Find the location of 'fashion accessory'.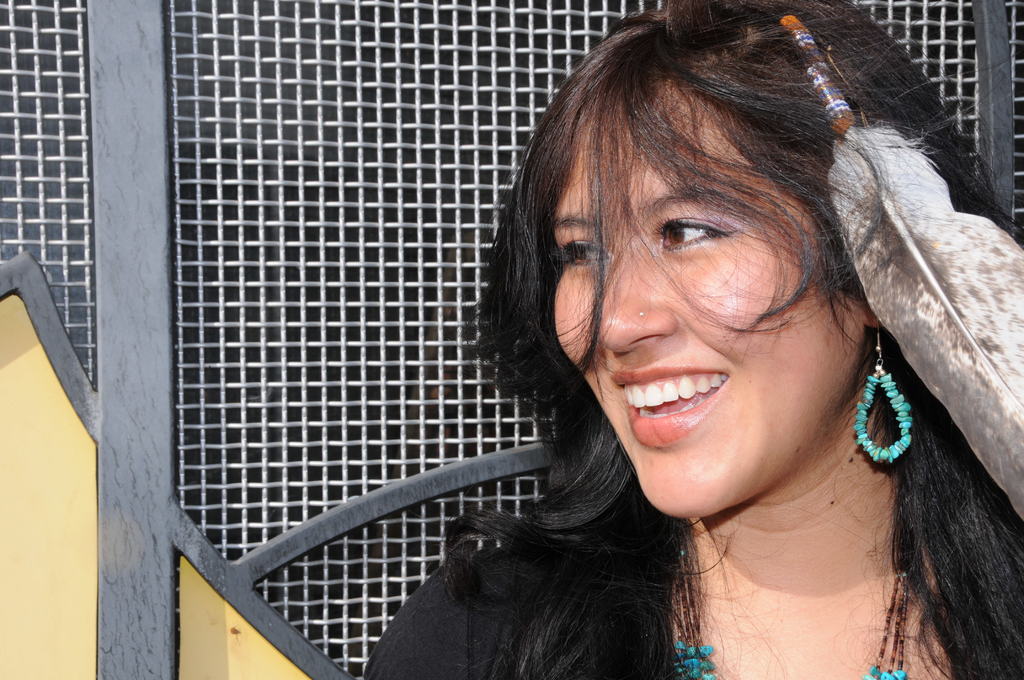
Location: <bbox>854, 330, 913, 465</bbox>.
